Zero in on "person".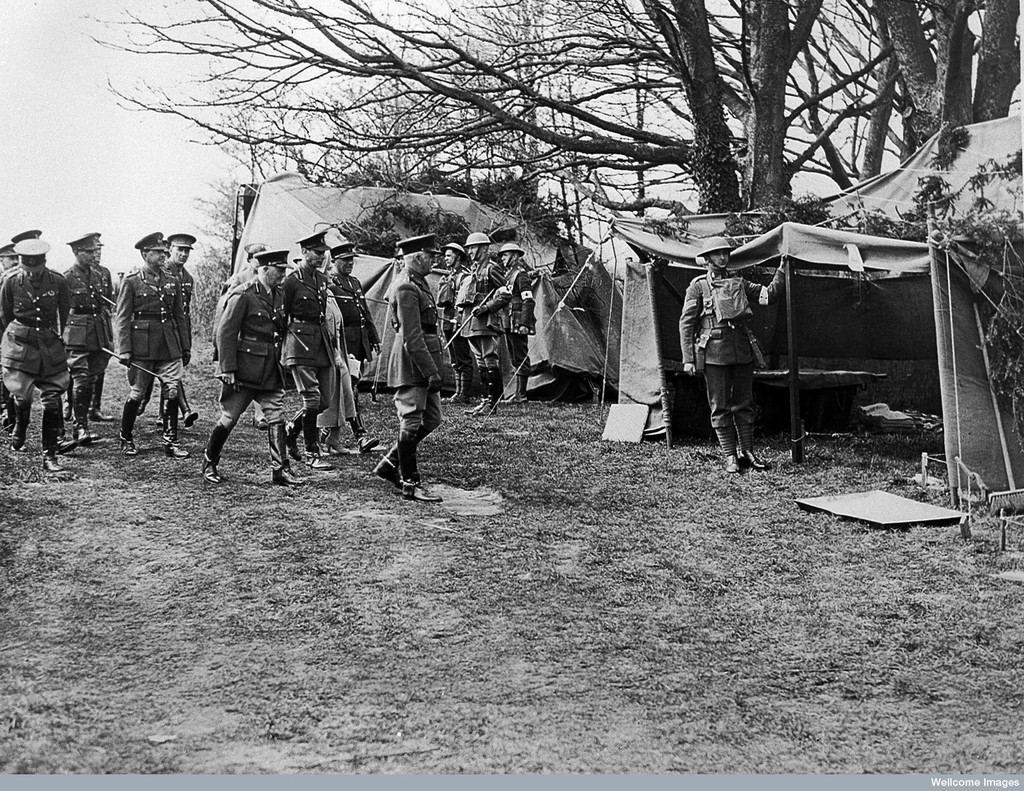
Zeroed in: x1=0 y1=243 x2=24 y2=273.
